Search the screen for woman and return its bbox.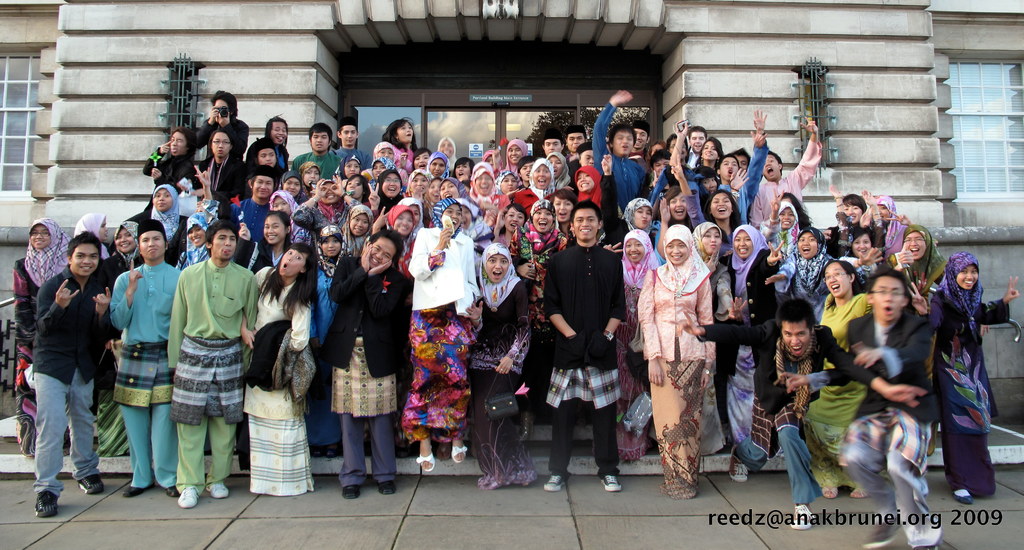
Found: {"x1": 495, "y1": 201, "x2": 540, "y2": 253}.
